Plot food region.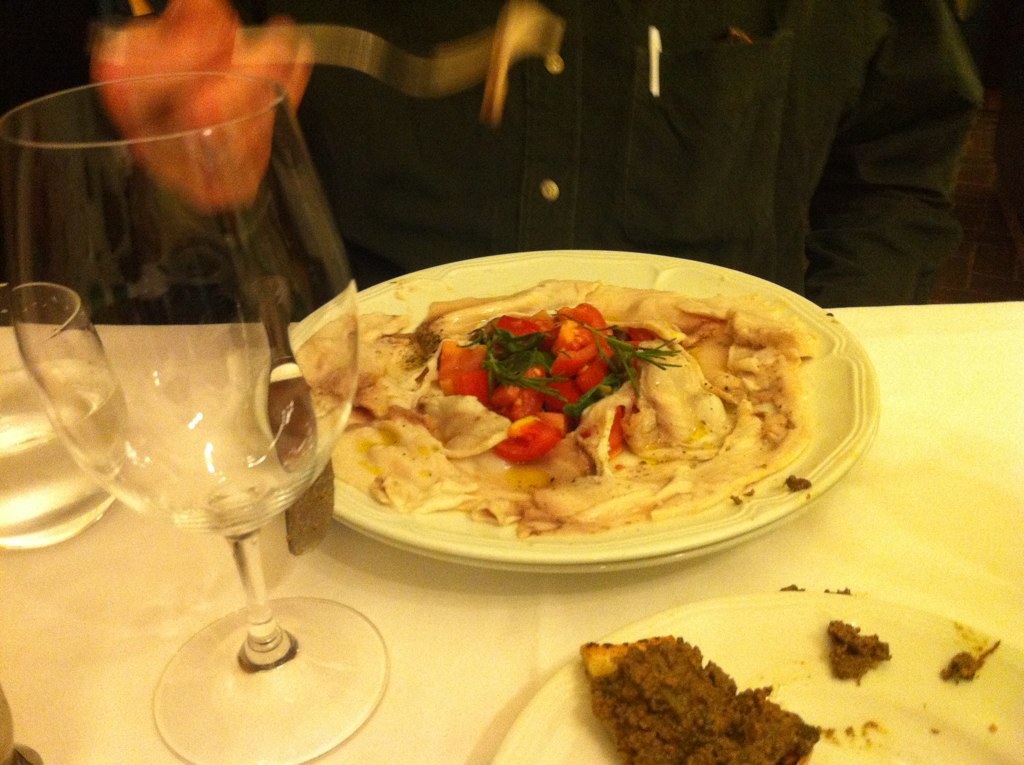
Plotted at (827, 614, 894, 682).
